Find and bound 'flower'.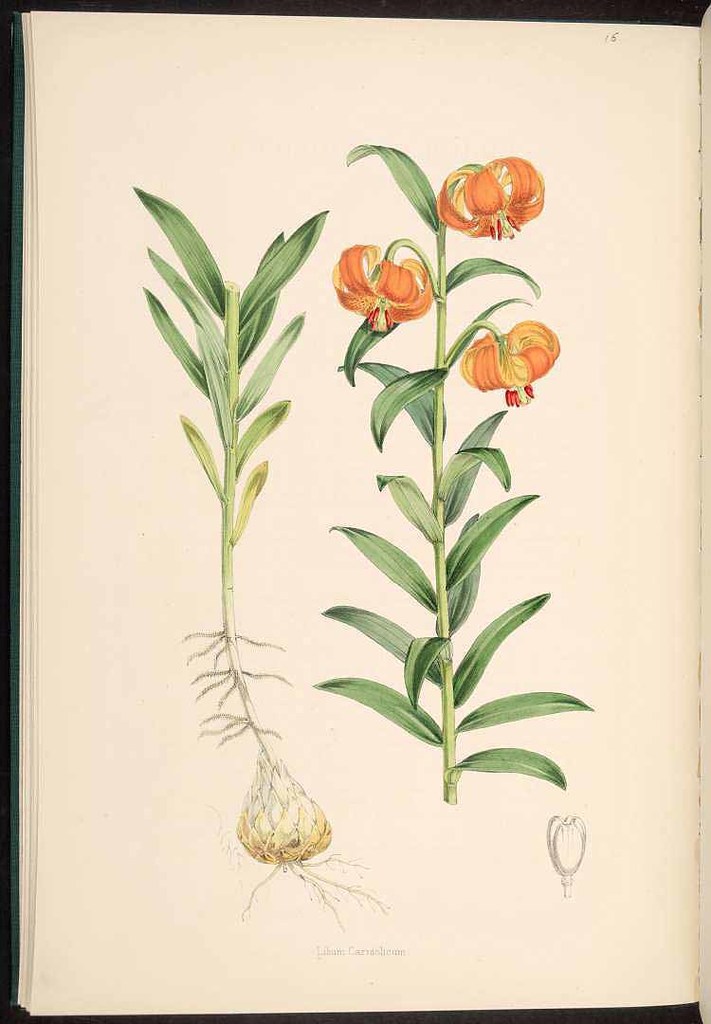
Bound: bbox=(431, 144, 525, 250).
